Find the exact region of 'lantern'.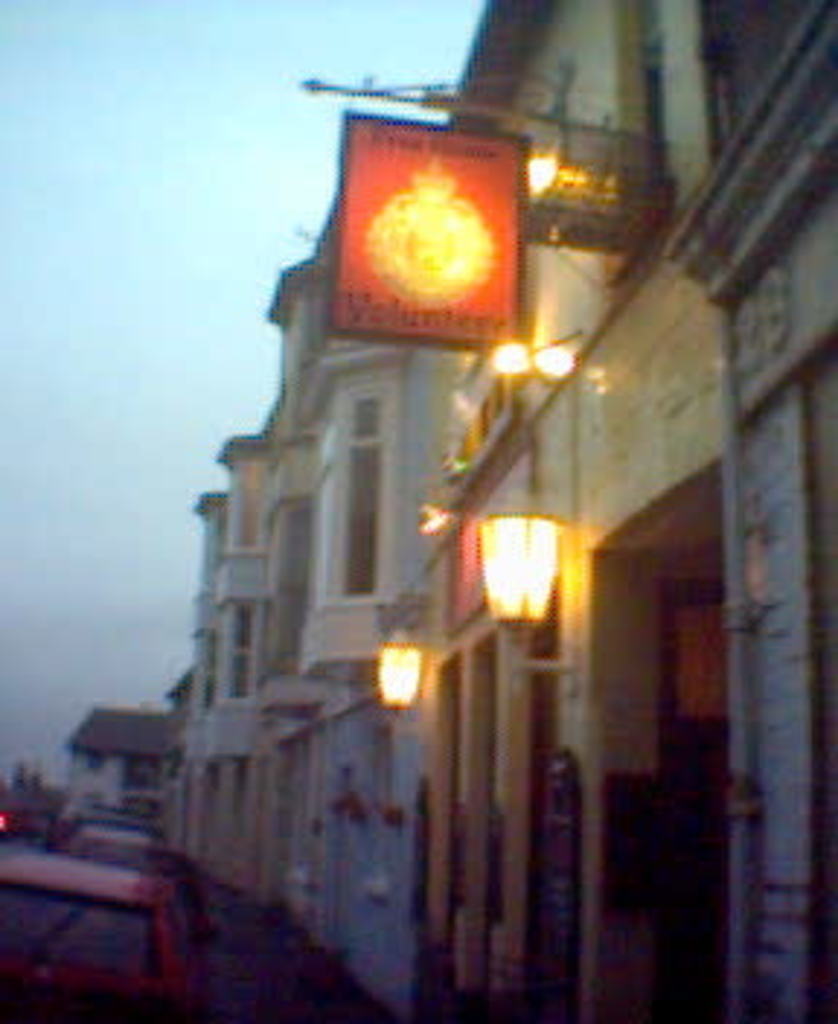
Exact region: box(480, 512, 562, 631).
